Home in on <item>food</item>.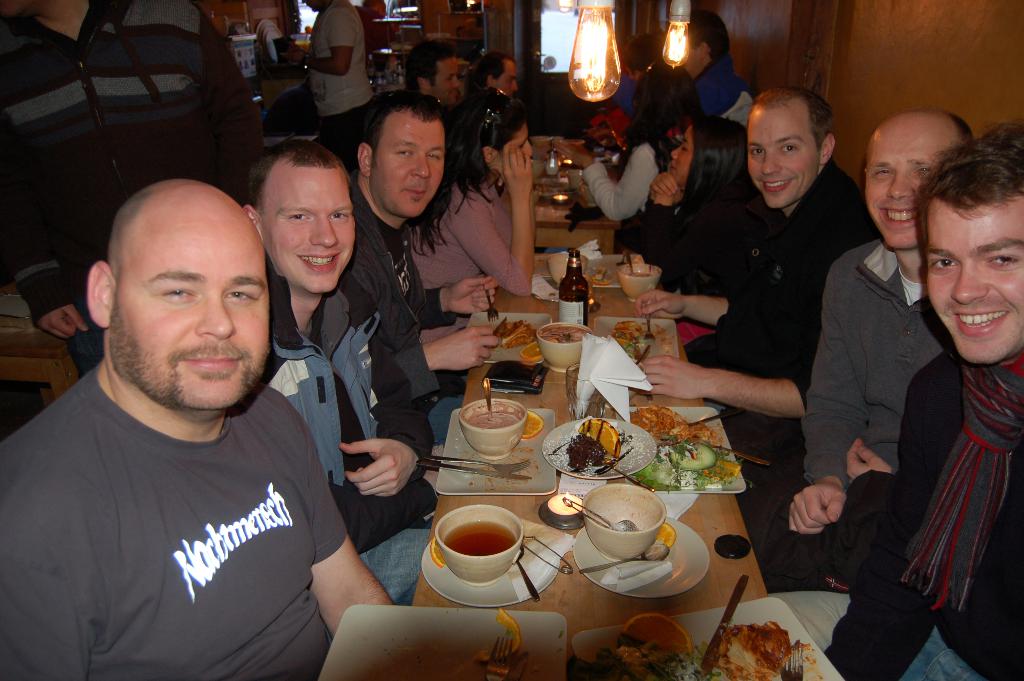
Homed in at bbox=(588, 264, 610, 285).
